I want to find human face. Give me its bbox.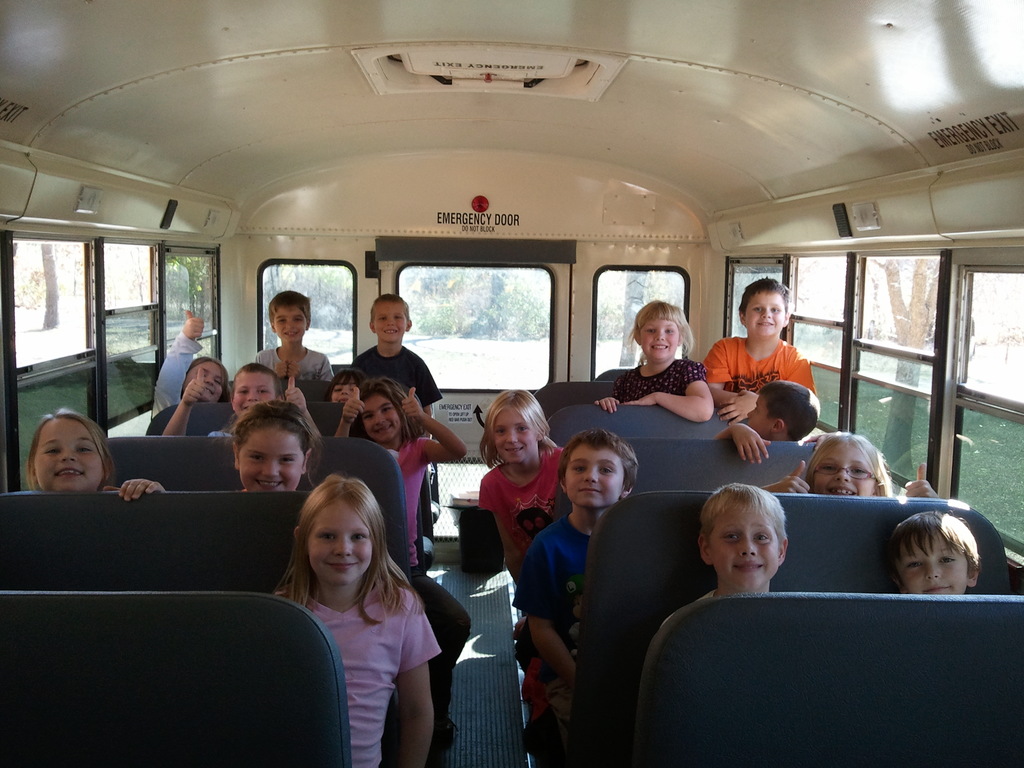
[303, 498, 374, 582].
